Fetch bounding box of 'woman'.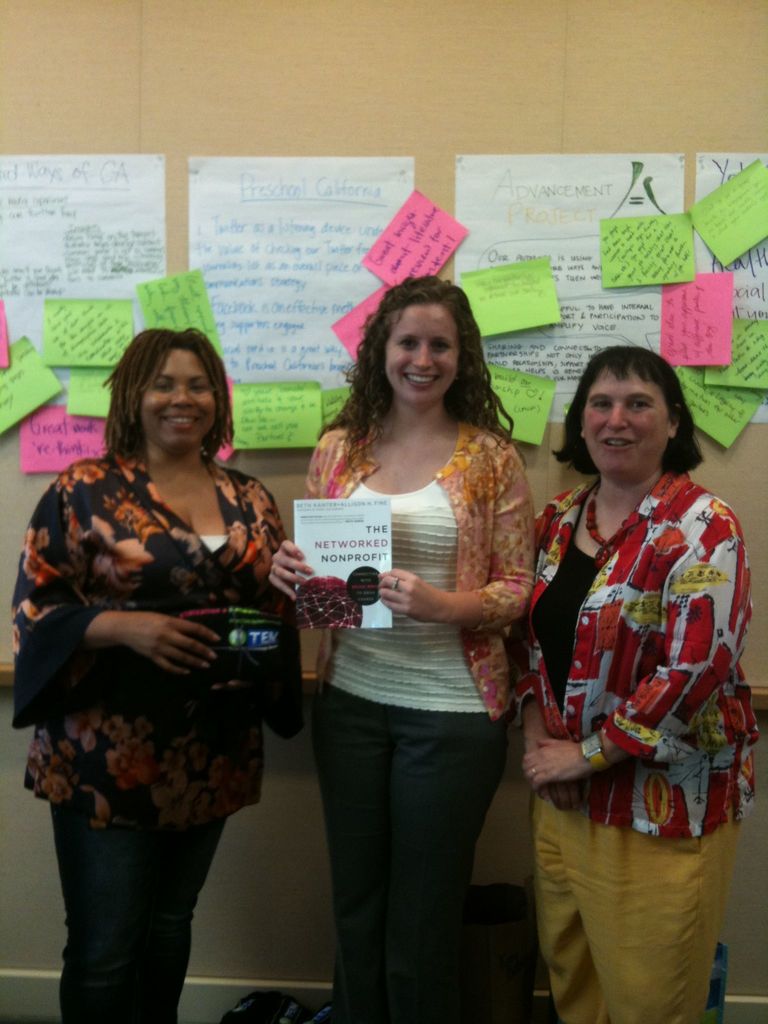
Bbox: <region>20, 314, 303, 998</region>.
